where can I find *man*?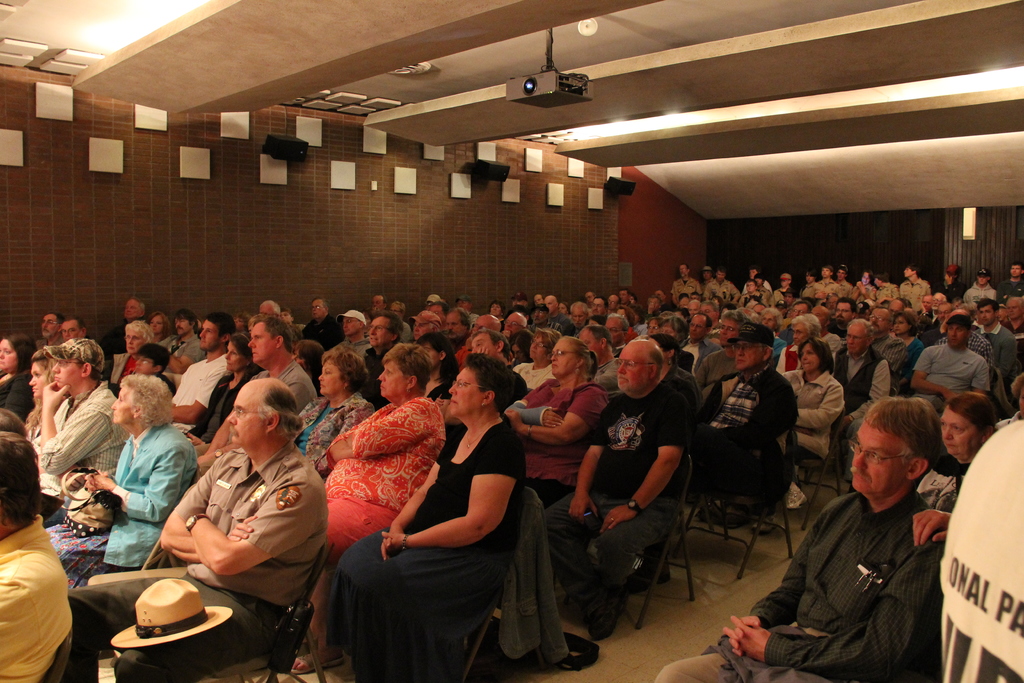
You can find it at 978 287 1011 387.
